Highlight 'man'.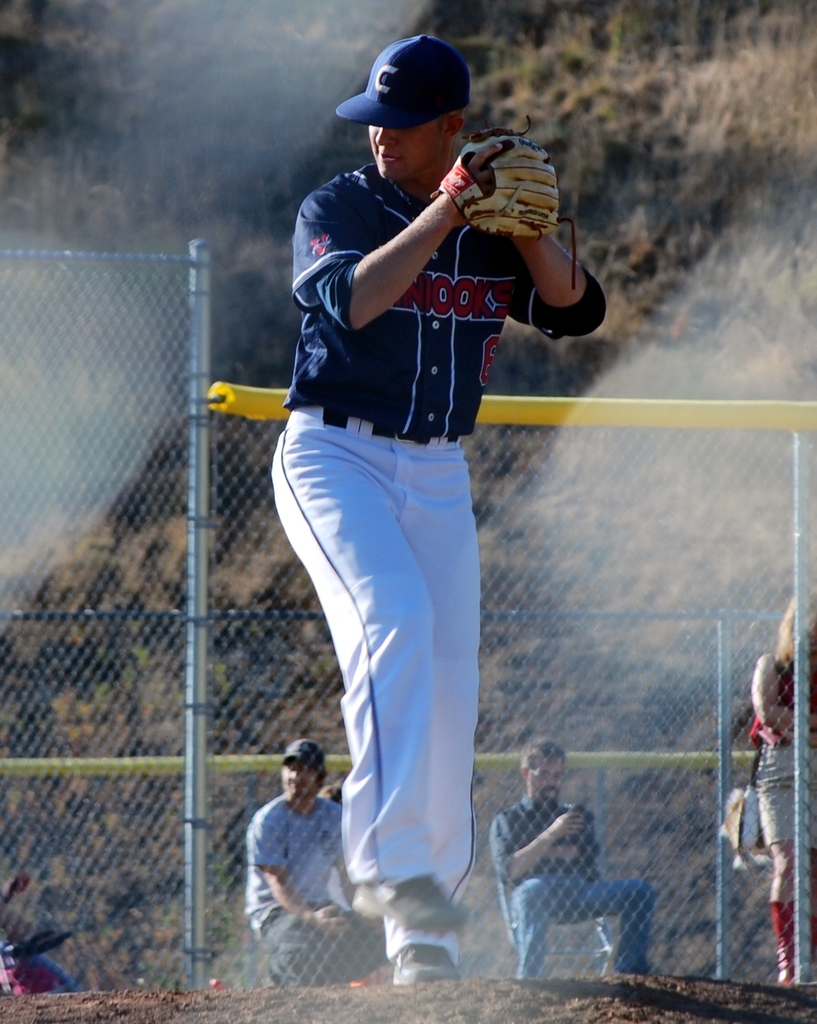
Highlighted region: (left=242, top=740, right=365, bottom=972).
